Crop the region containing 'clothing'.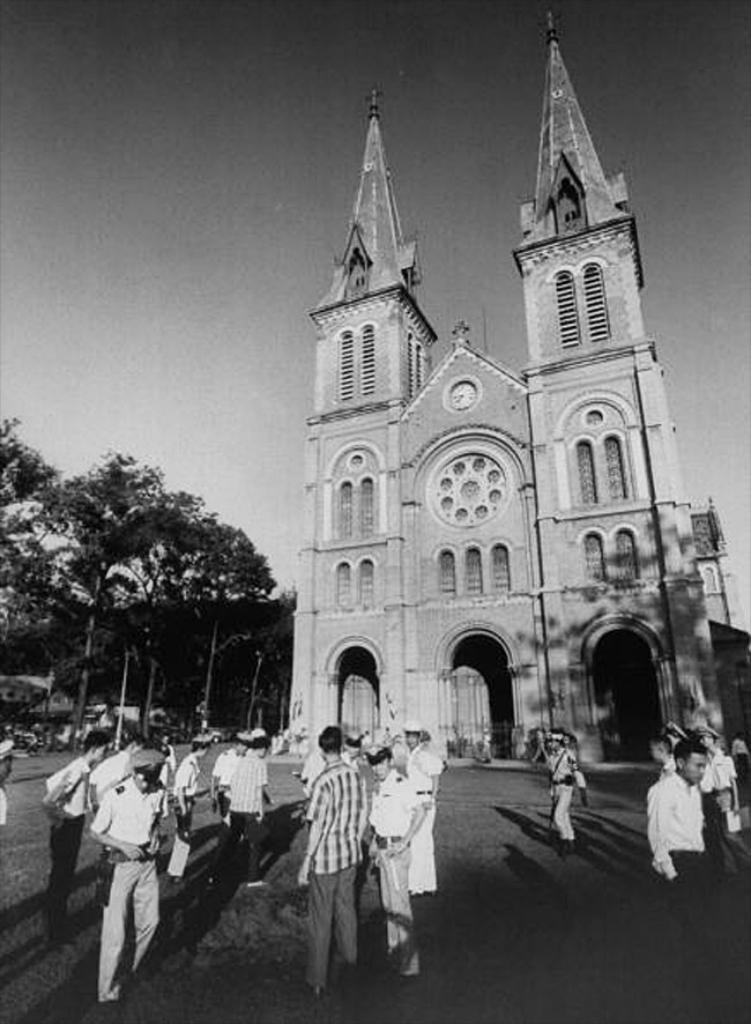
Crop region: <box>646,772,722,1023</box>.
